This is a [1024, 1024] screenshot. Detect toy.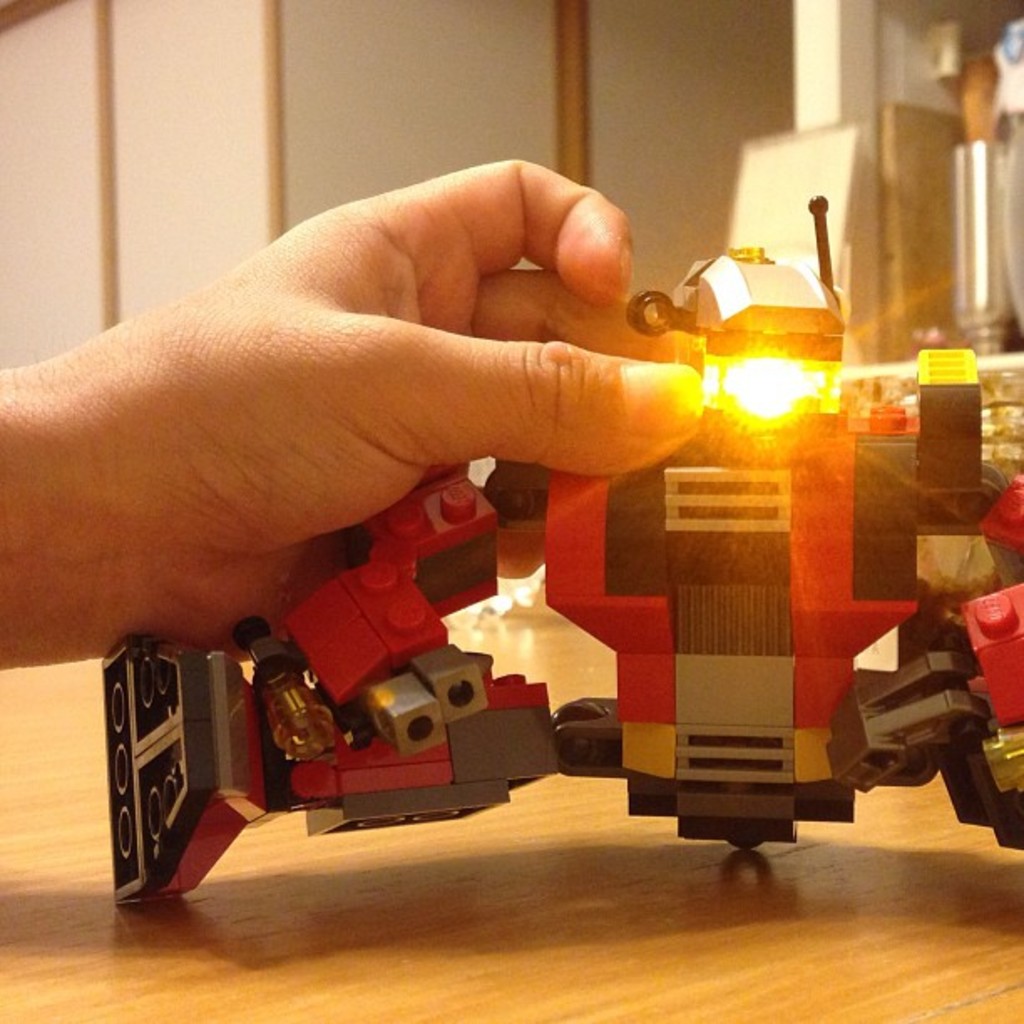
[100, 191, 1022, 925].
